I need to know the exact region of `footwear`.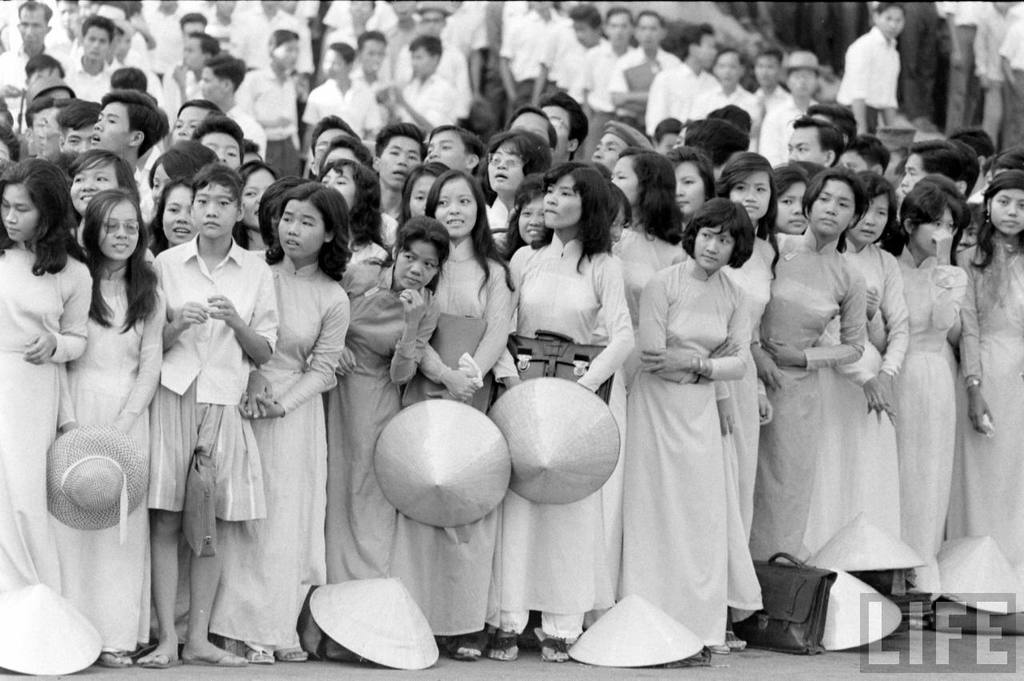
Region: 183 652 247 667.
